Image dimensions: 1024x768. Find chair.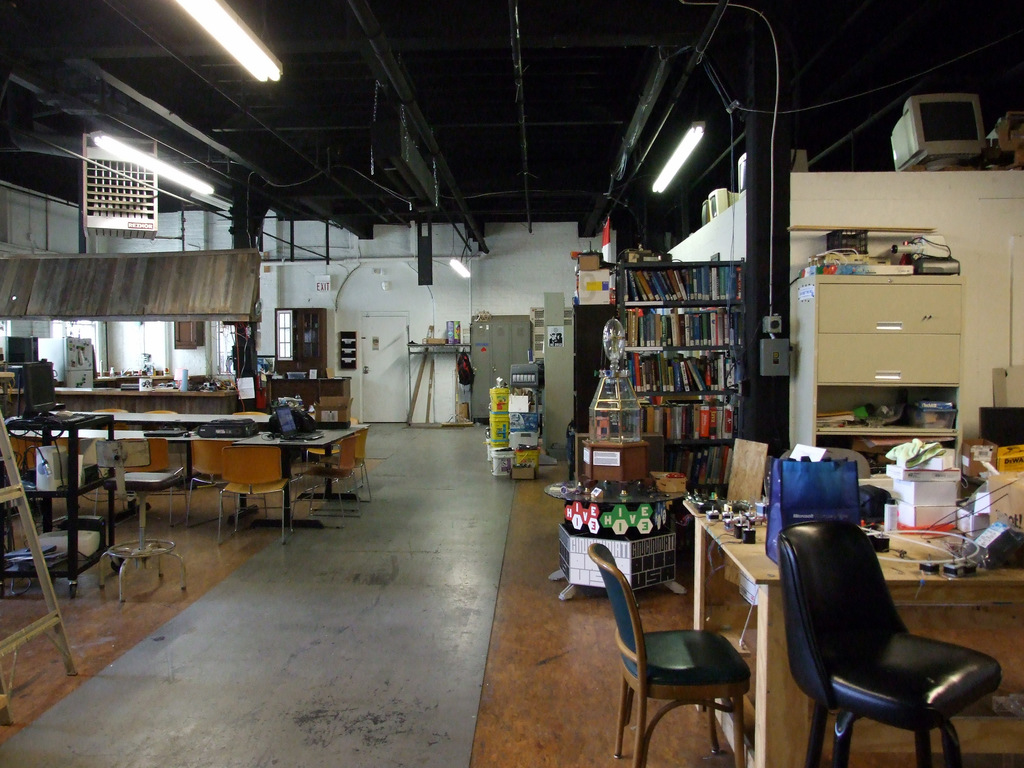
box(587, 543, 755, 767).
